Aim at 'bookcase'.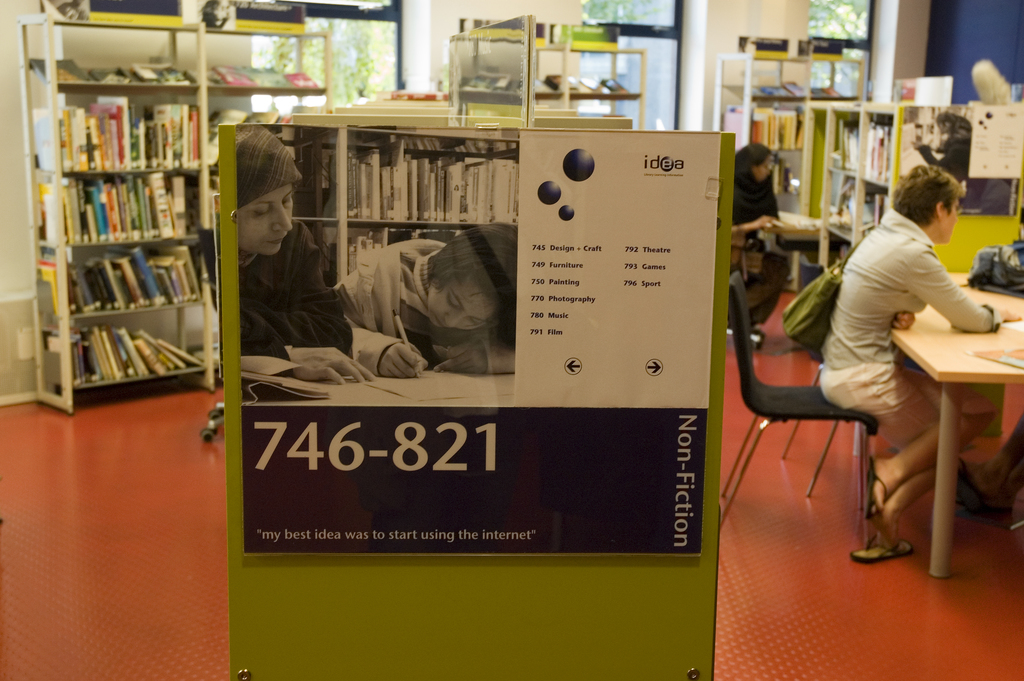
Aimed at x1=15 y1=48 x2=216 y2=413.
